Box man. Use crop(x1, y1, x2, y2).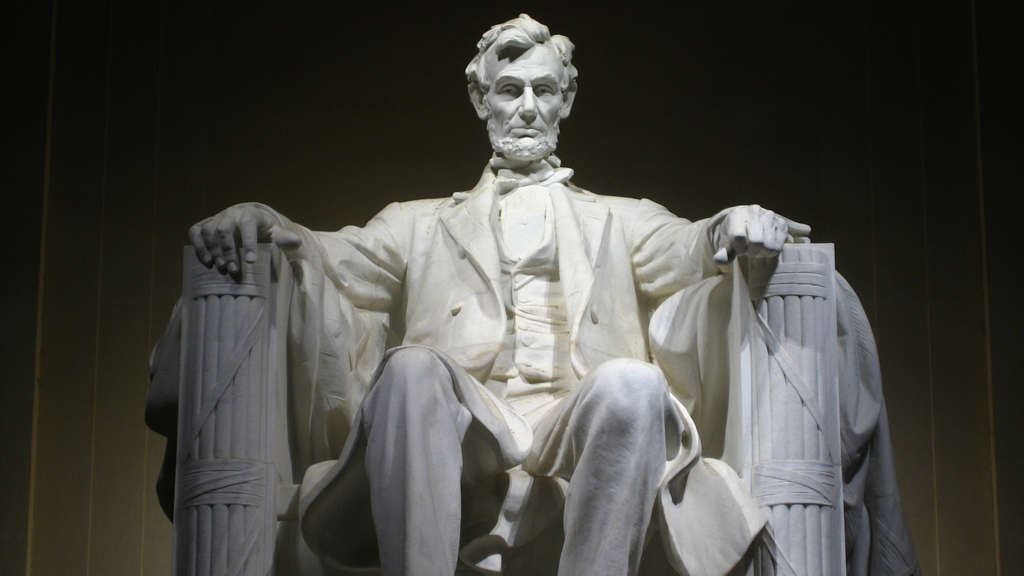
crop(200, 22, 834, 575).
